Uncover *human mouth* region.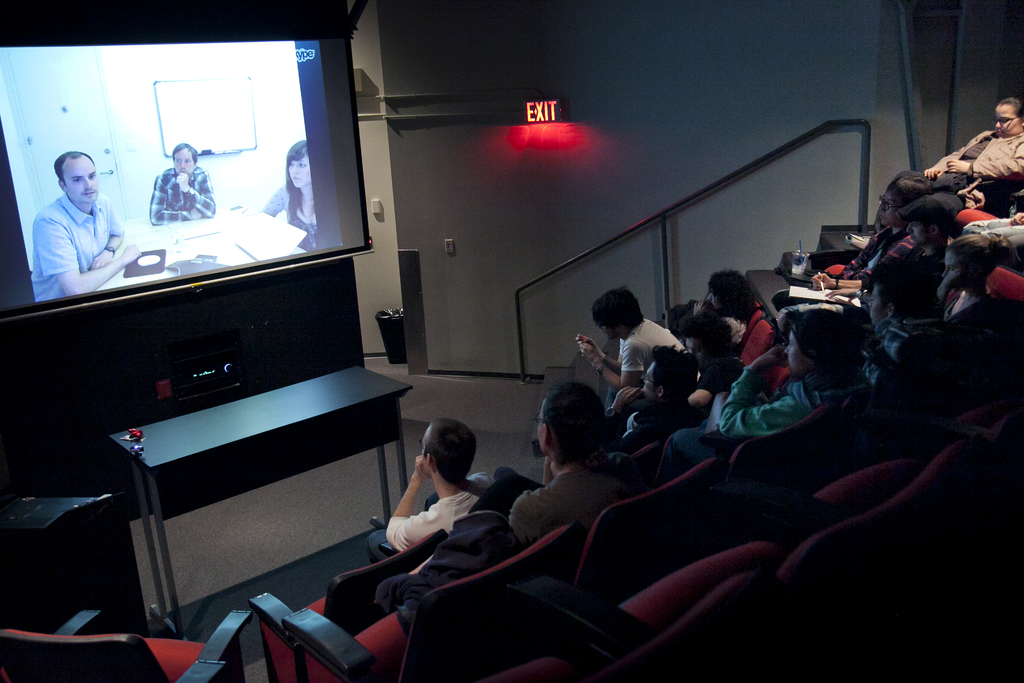
Uncovered: [x1=77, y1=188, x2=94, y2=200].
